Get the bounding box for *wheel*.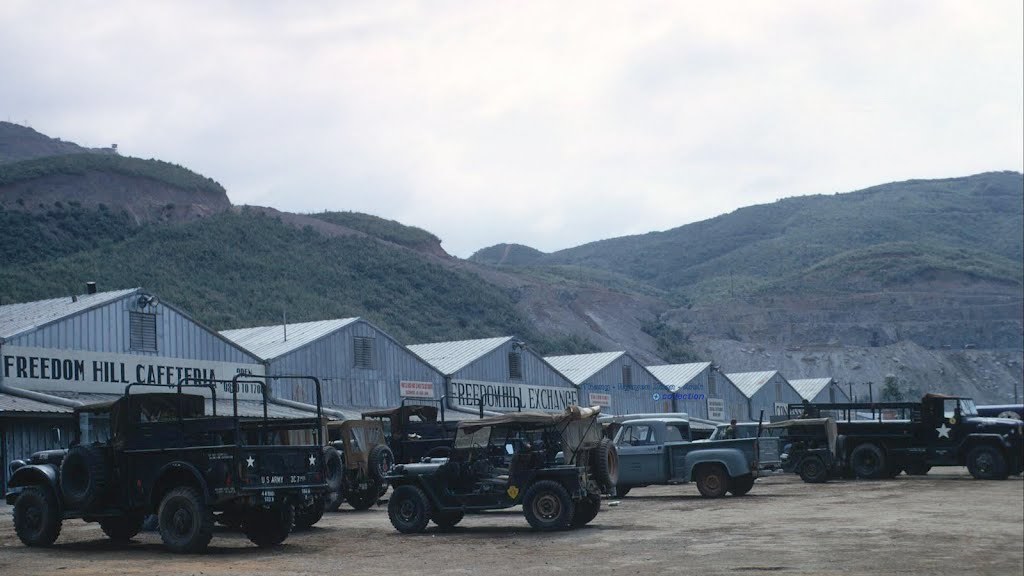
{"left": 575, "top": 490, "right": 599, "bottom": 521}.
